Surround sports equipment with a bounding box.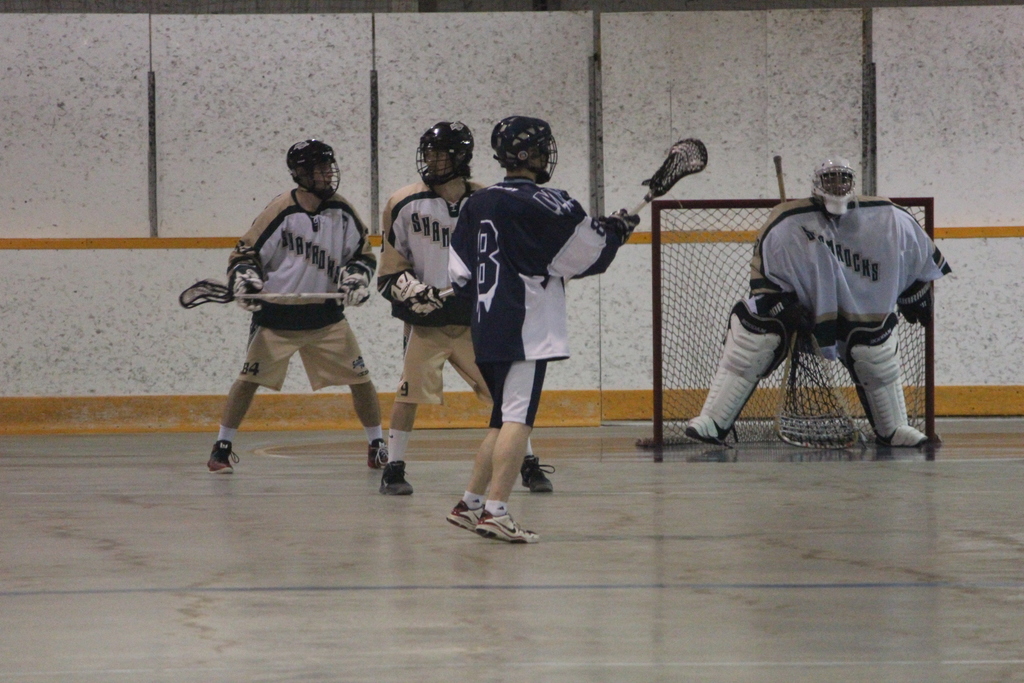
(x1=692, y1=299, x2=790, y2=441).
